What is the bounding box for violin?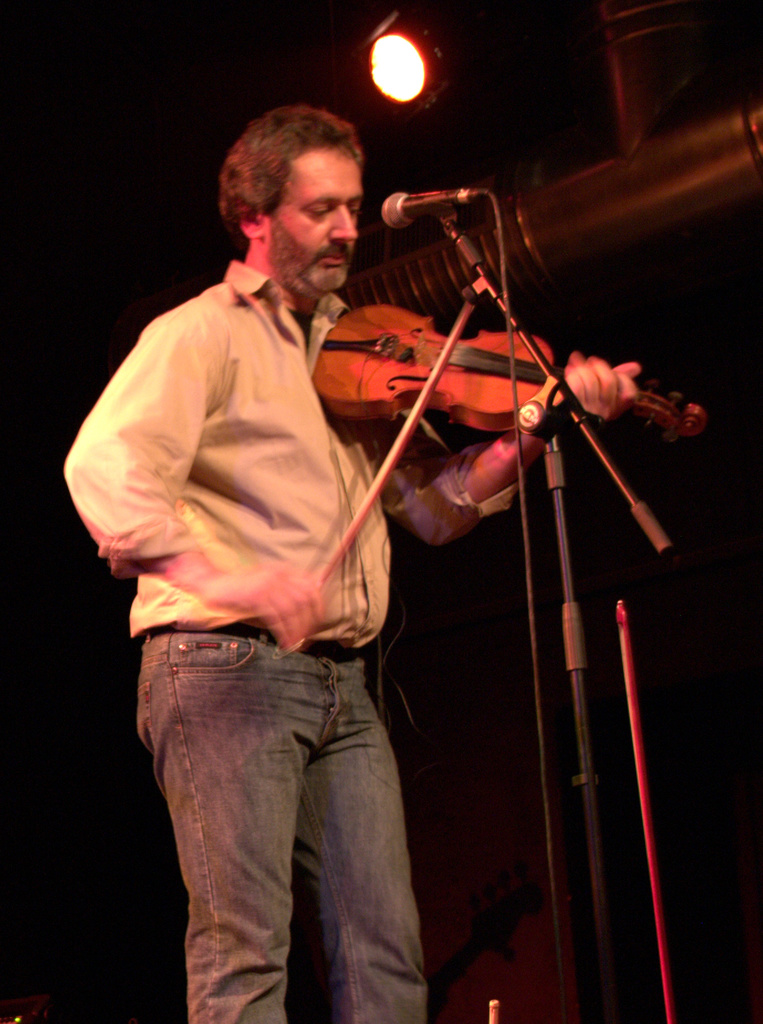
pyautogui.locateOnScreen(266, 289, 712, 650).
